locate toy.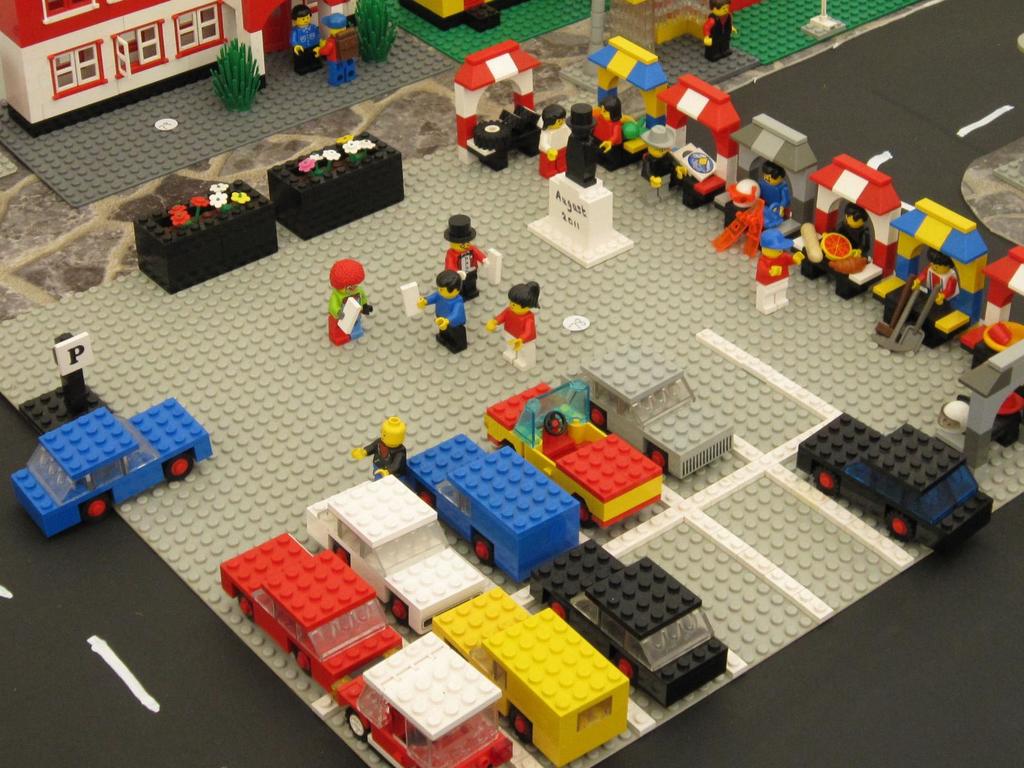
Bounding box: Rect(726, 114, 812, 192).
